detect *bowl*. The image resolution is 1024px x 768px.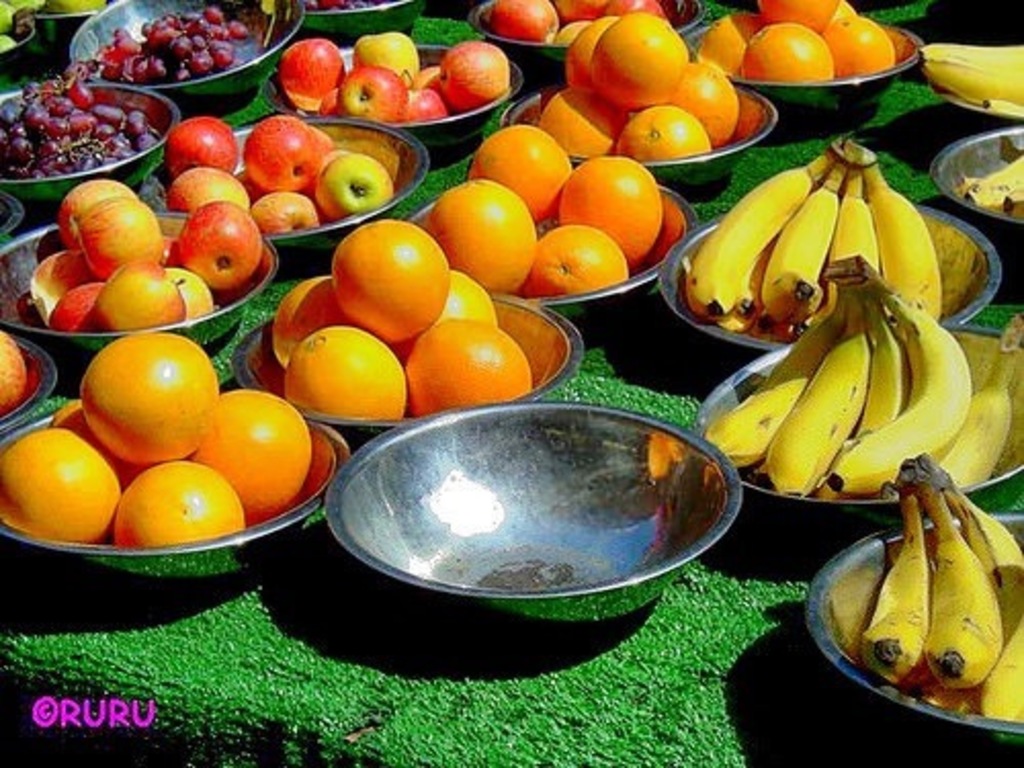
bbox=[145, 117, 430, 250].
